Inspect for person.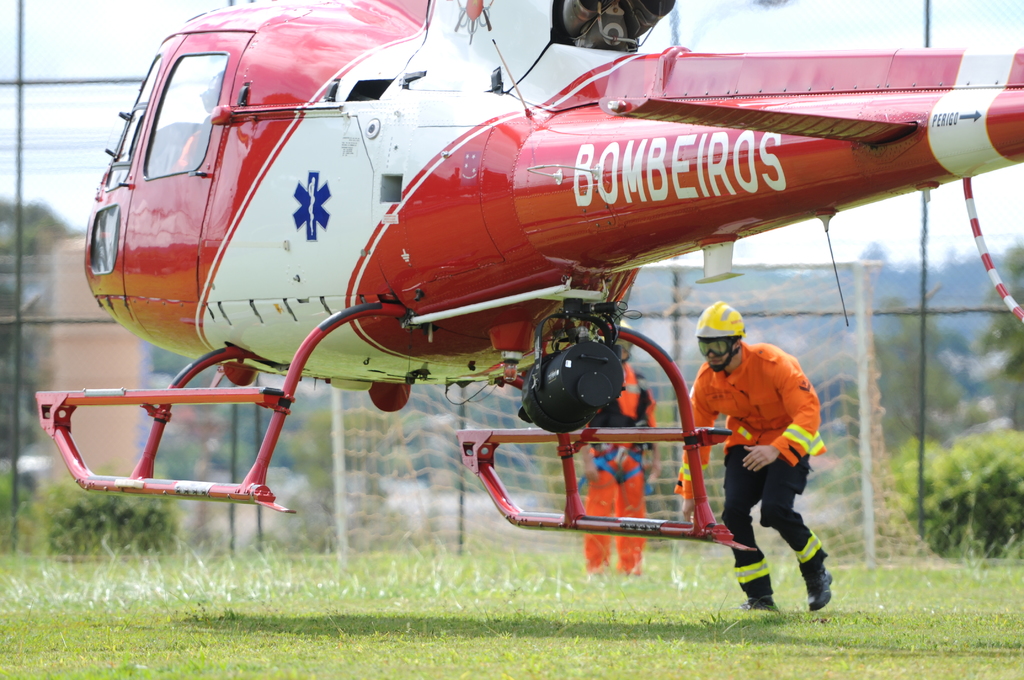
Inspection: locate(576, 337, 661, 578).
